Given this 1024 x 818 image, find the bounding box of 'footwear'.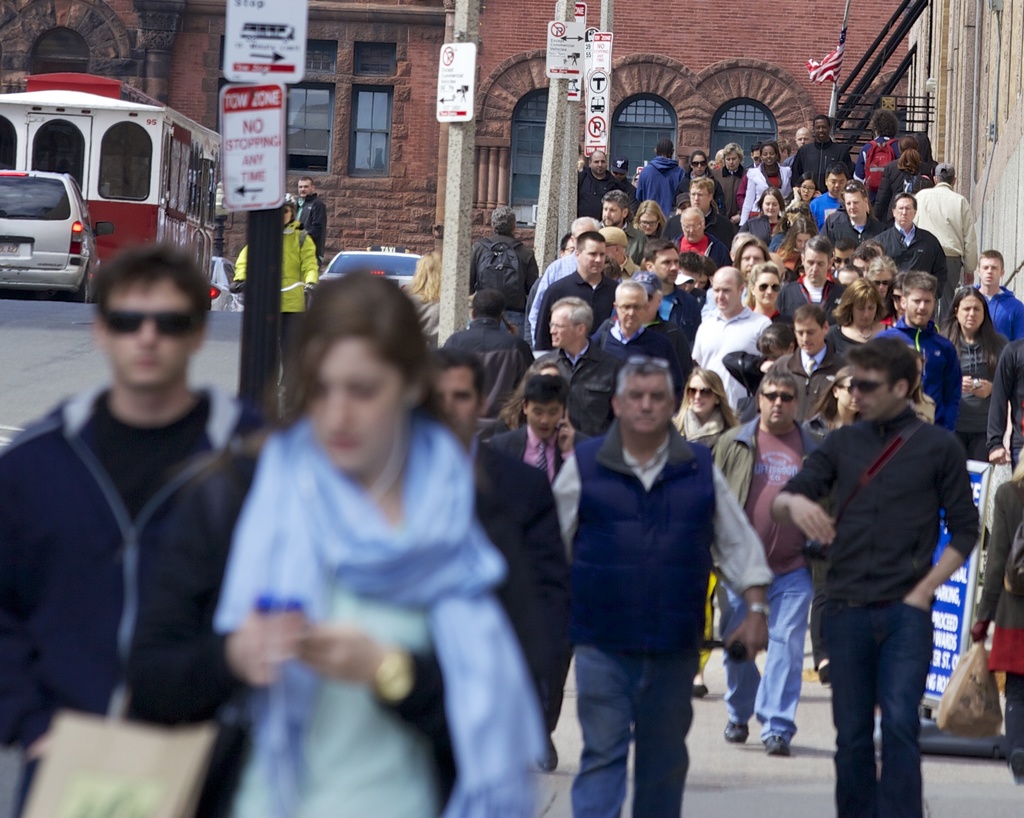
x1=538 y1=737 x2=558 y2=774.
